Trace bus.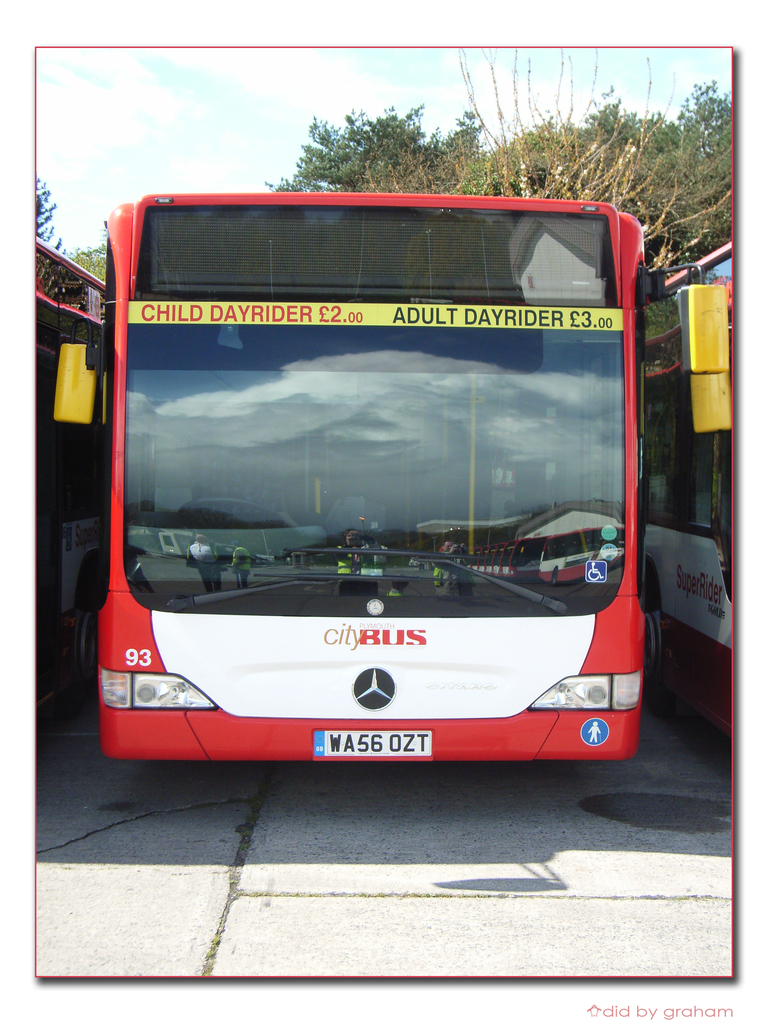
Traced to (x1=31, y1=237, x2=112, y2=696).
